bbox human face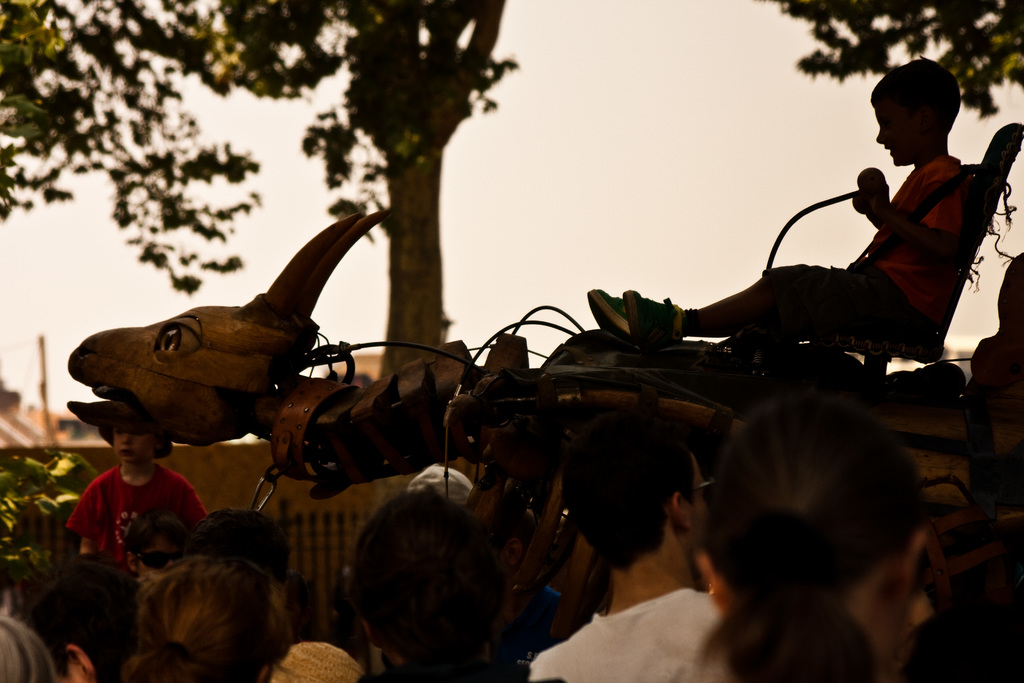
pyautogui.locateOnScreen(680, 450, 708, 550)
